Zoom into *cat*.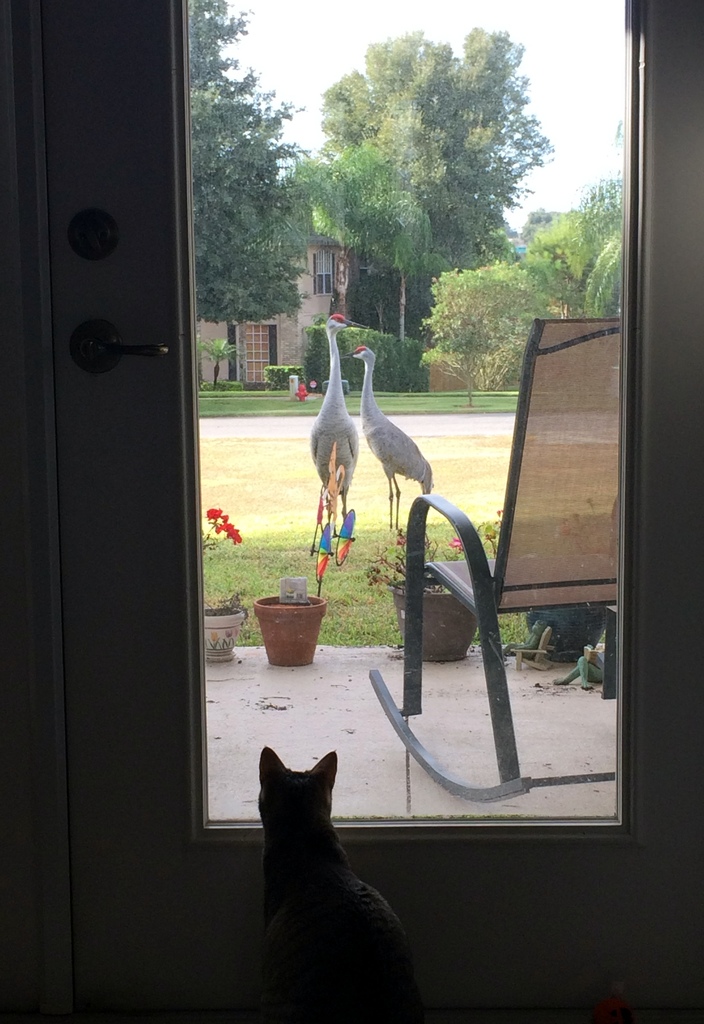
Zoom target: box(250, 742, 411, 1022).
